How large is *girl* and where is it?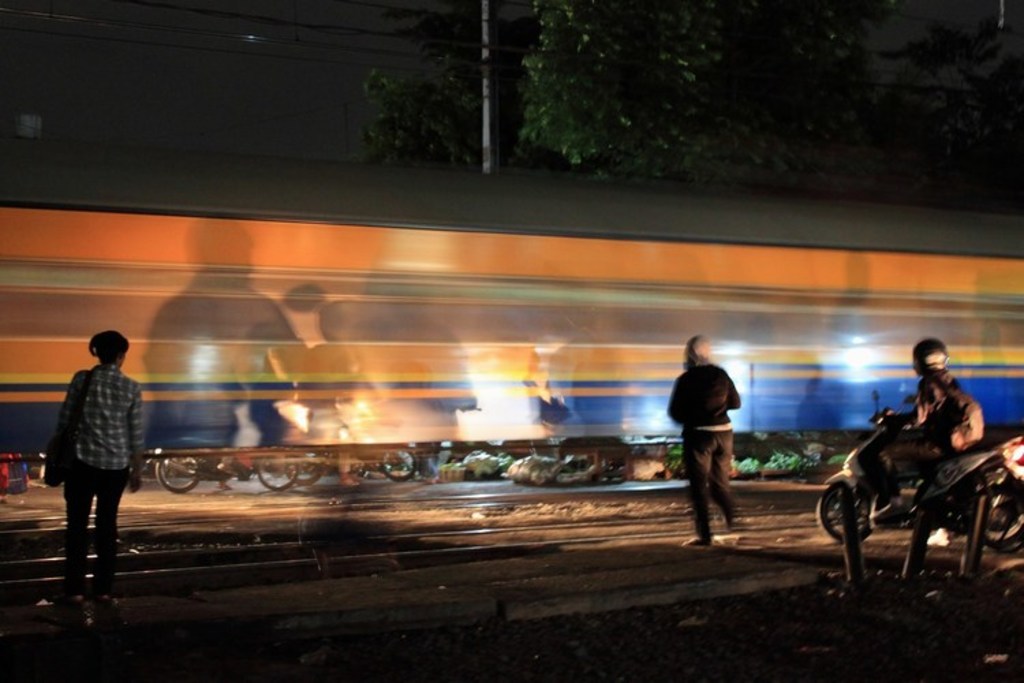
Bounding box: left=53, top=329, right=142, bottom=613.
